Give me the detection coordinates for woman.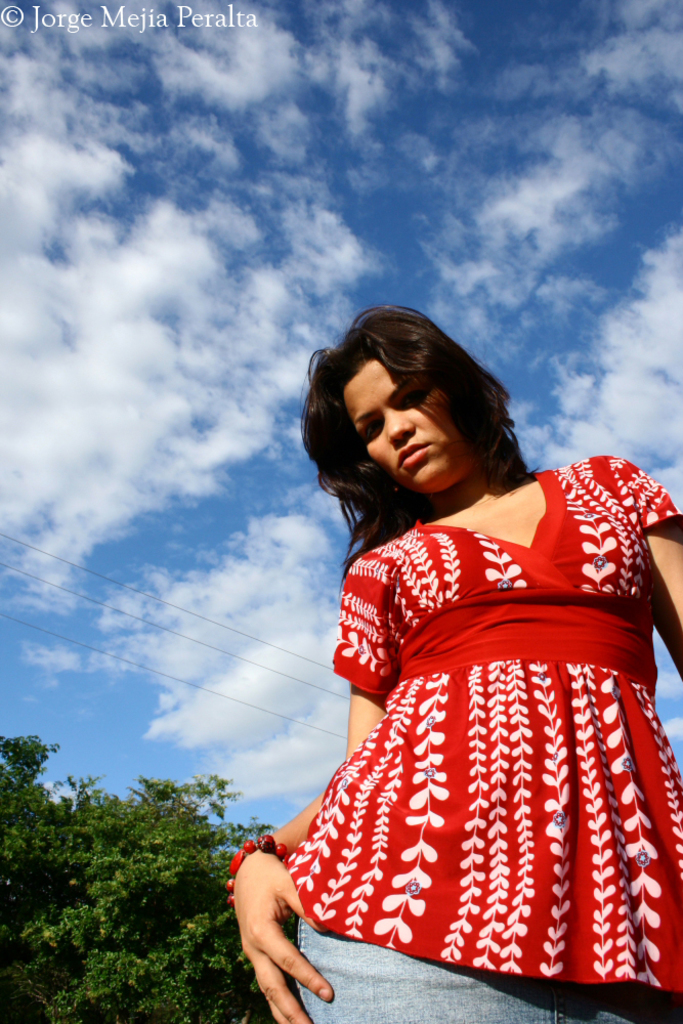
<region>226, 305, 681, 1022</region>.
